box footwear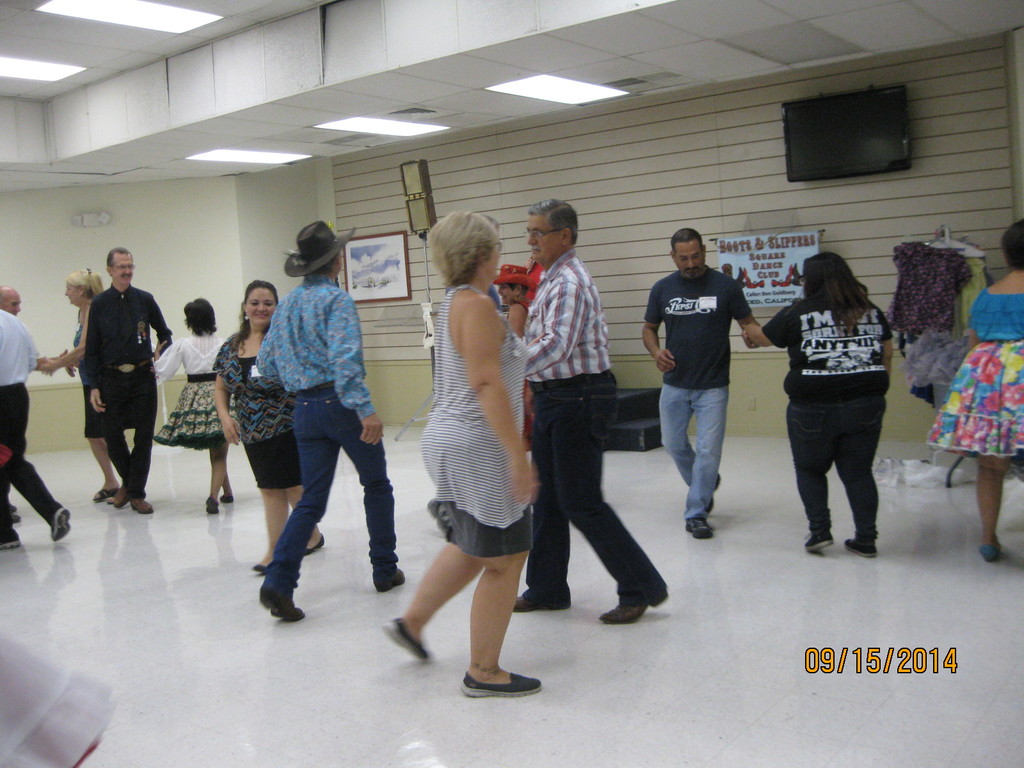
(54,505,74,540)
